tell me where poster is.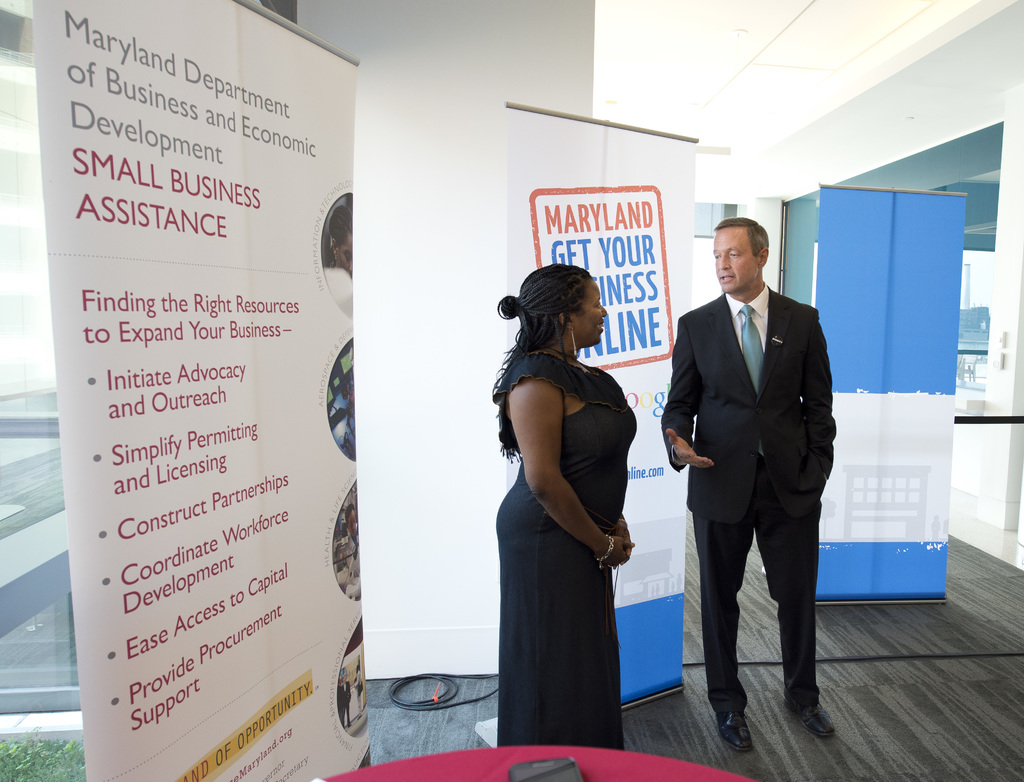
poster is at (left=505, top=110, right=689, bottom=706).
